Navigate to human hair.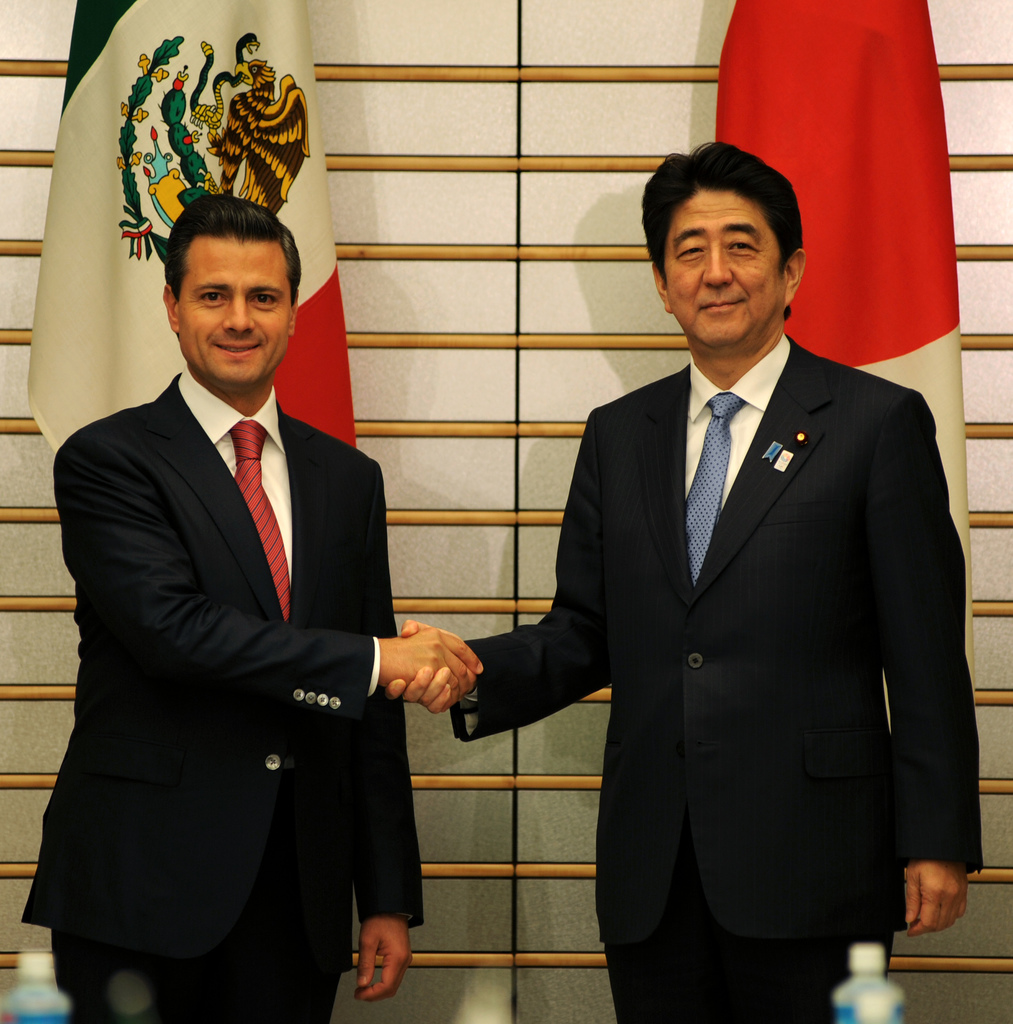
Navigation target: [161, 191, 299, 309].
